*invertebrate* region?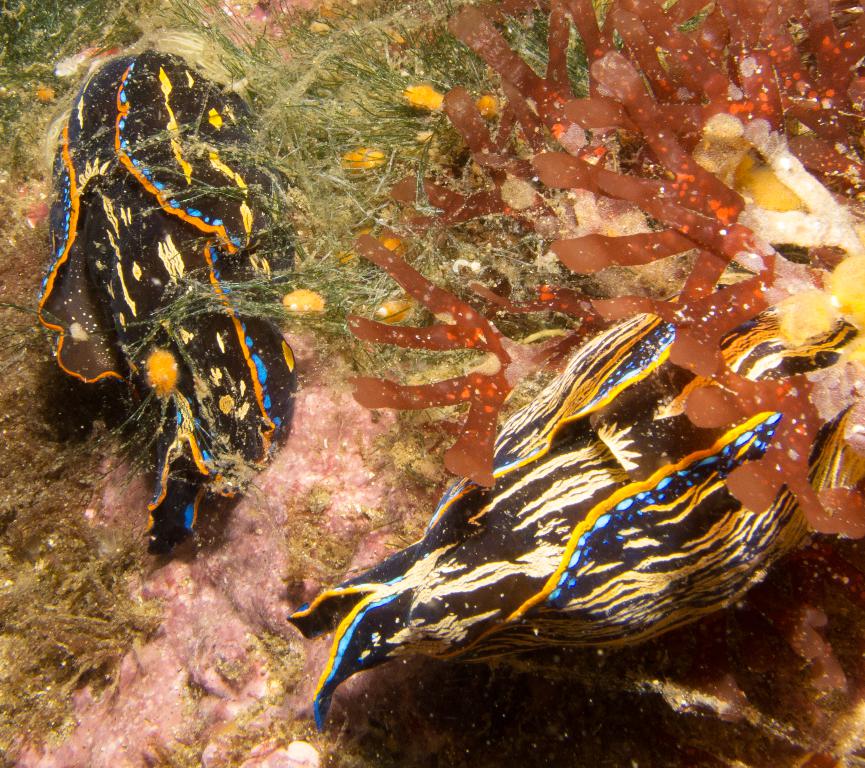
[left=34, top=49, right=303, bottom=554]
